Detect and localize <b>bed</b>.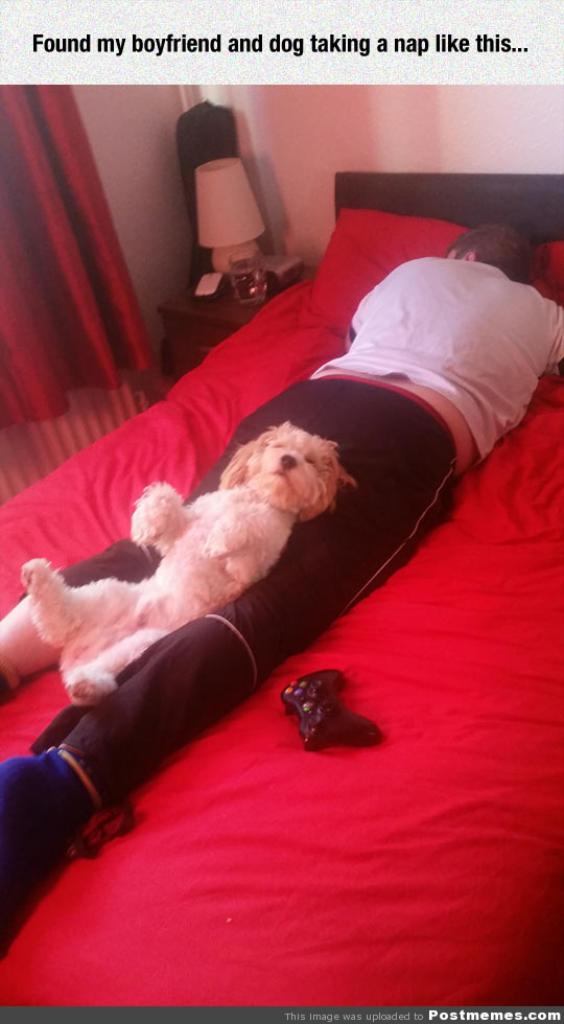
Localized at x1=0 y1=174 x2=563 y2=1023.
